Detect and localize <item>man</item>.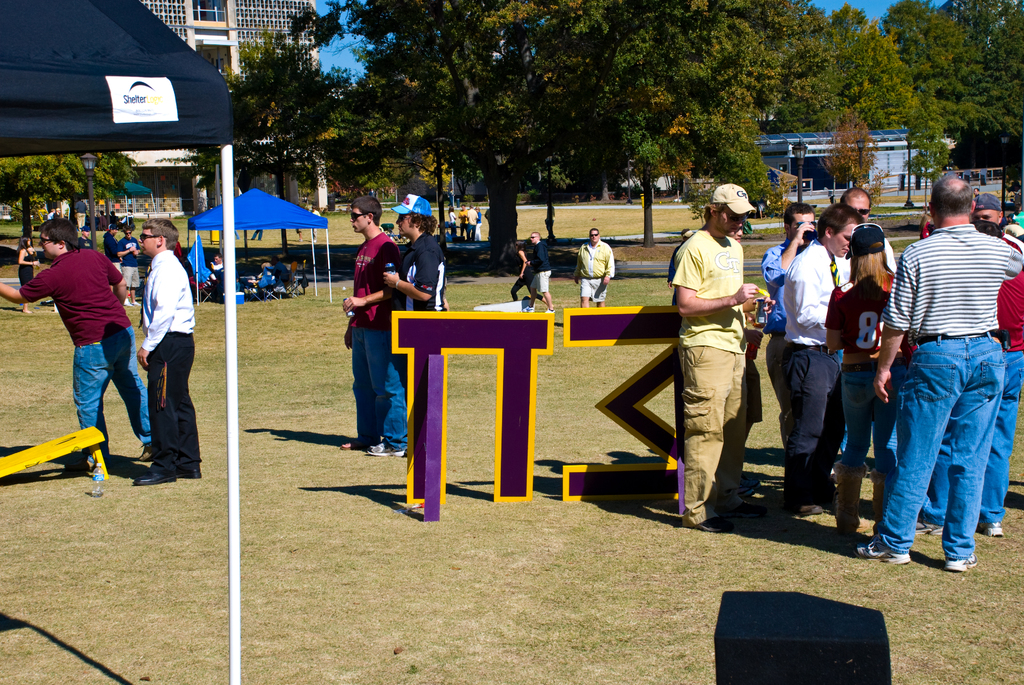
Localized at {"left": 0, "top": 217, "right": 150, "bottom": 478}.
